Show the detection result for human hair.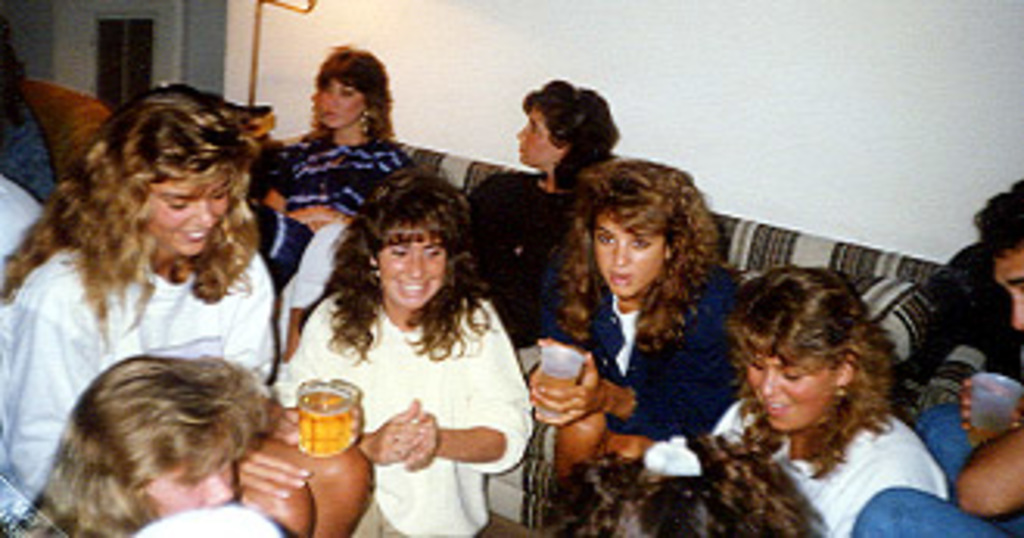
{"x1": 974, "y1": 177, "x2": 1021, "y2": 261}.
